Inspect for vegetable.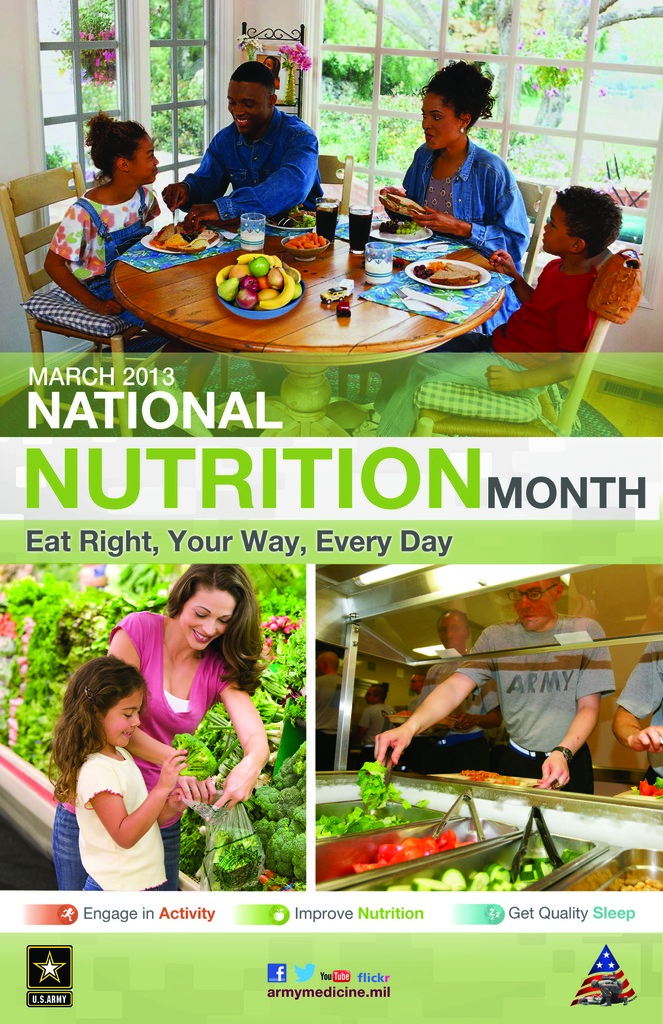
Inspection: (x1=634, y1=779, x2=662, y2=799).
